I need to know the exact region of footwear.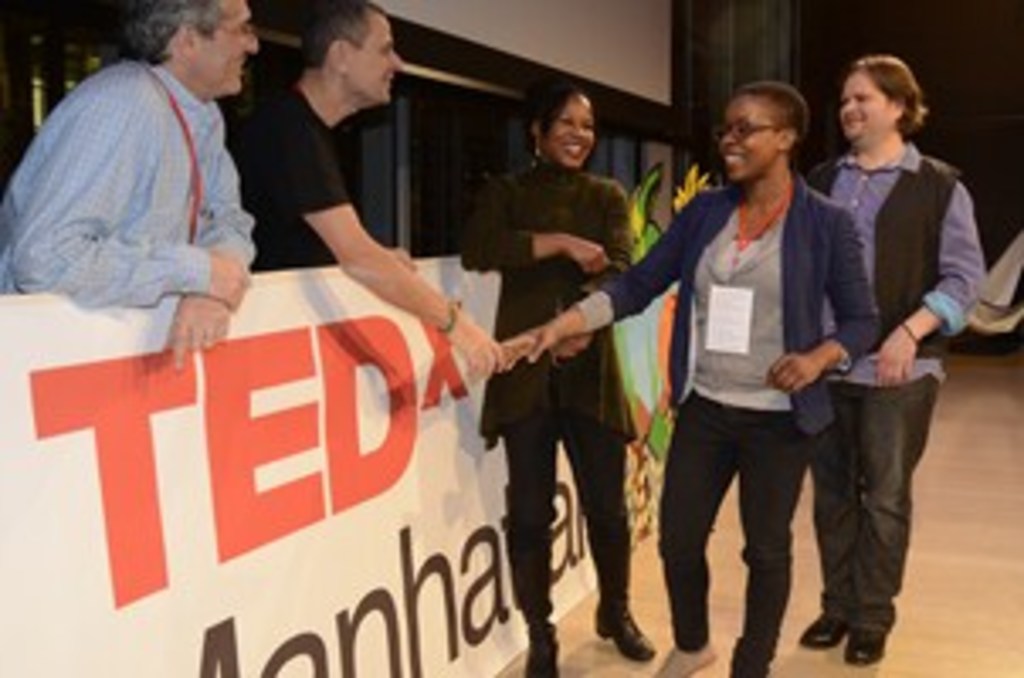
Region: bbox=[800, 617, 841, 647].
